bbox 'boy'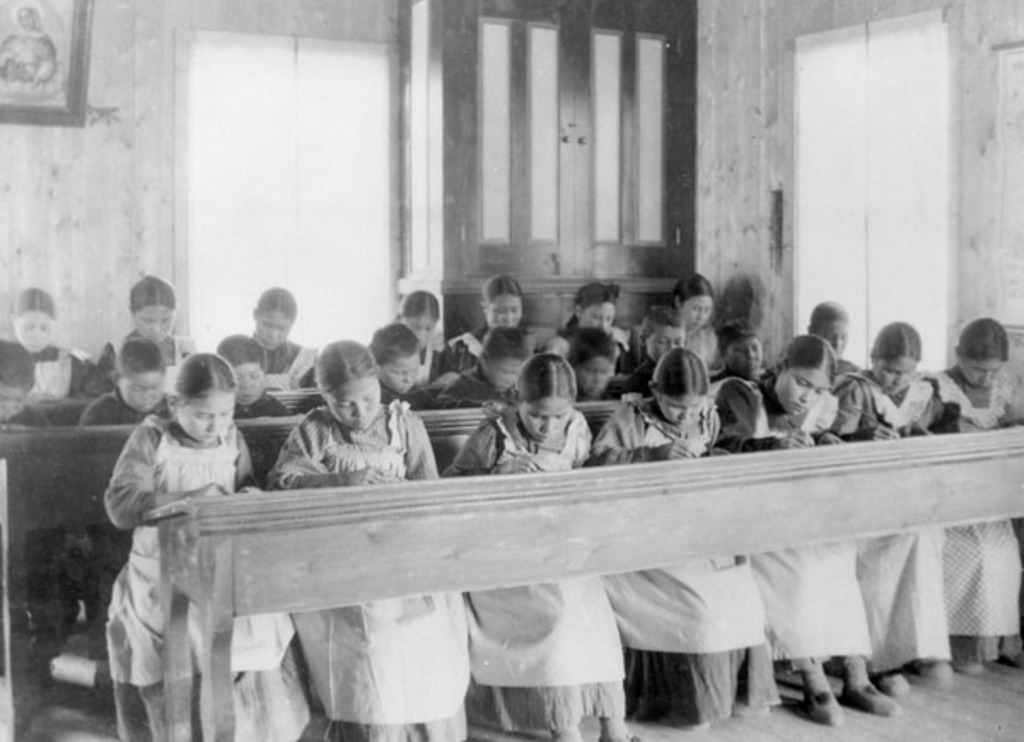
left=210, top=329, right=285, bottom=416
